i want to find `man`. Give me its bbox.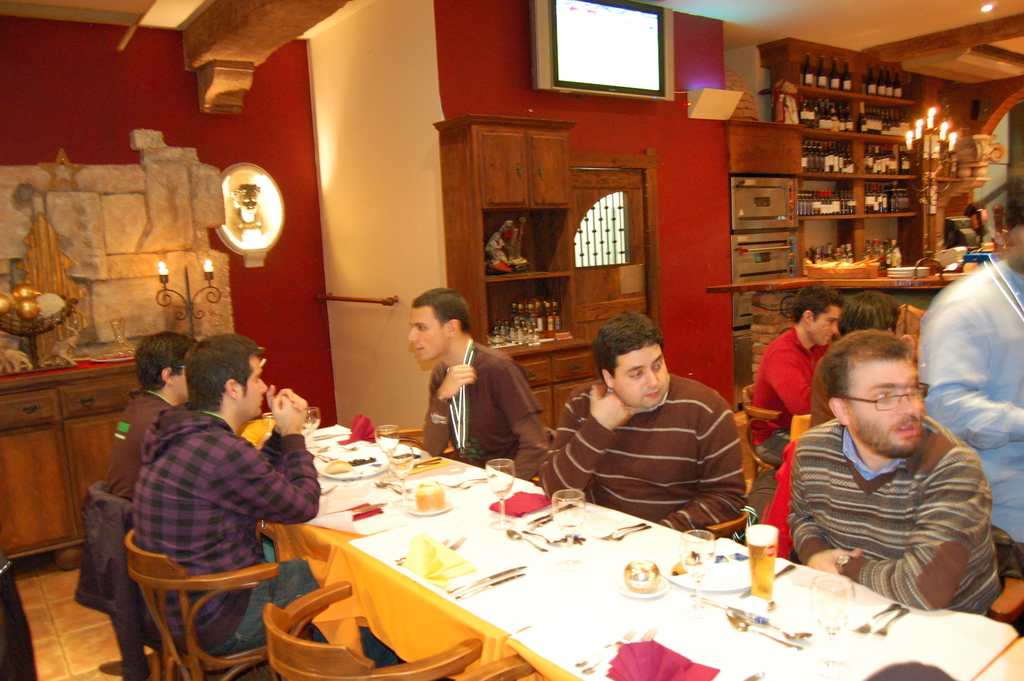
[left=405, top=285, right=550, bottom=480].
